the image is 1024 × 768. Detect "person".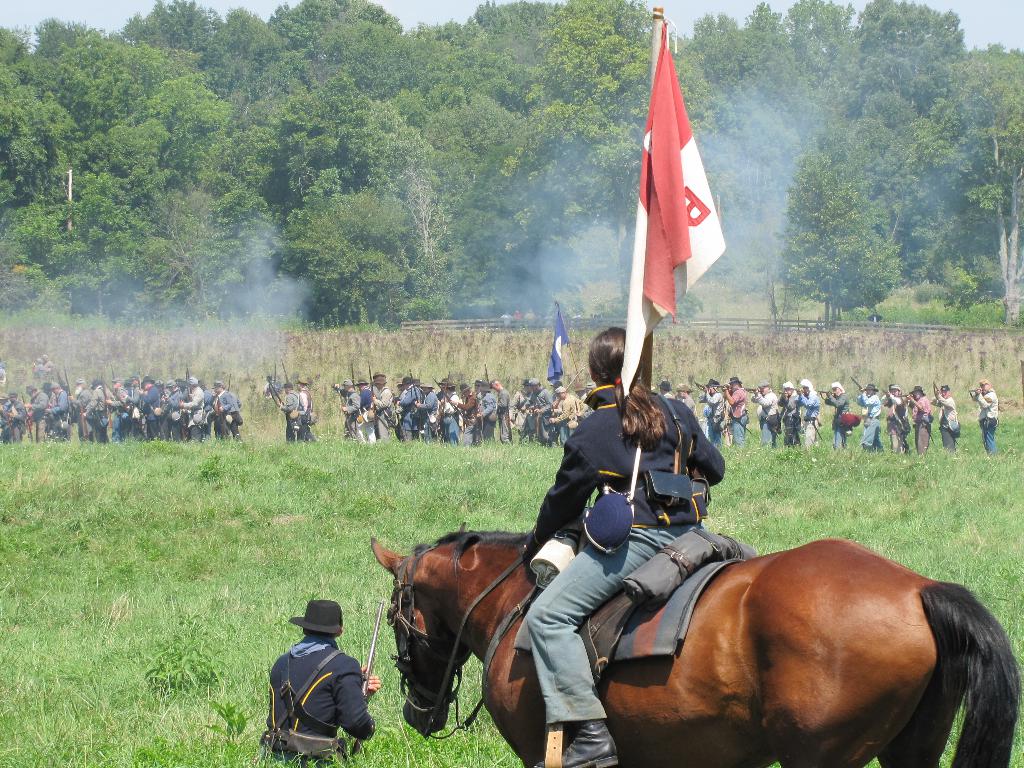
Detection: {"x1": 258, "y1": 609, "x2": 367, "y2": 758}.
